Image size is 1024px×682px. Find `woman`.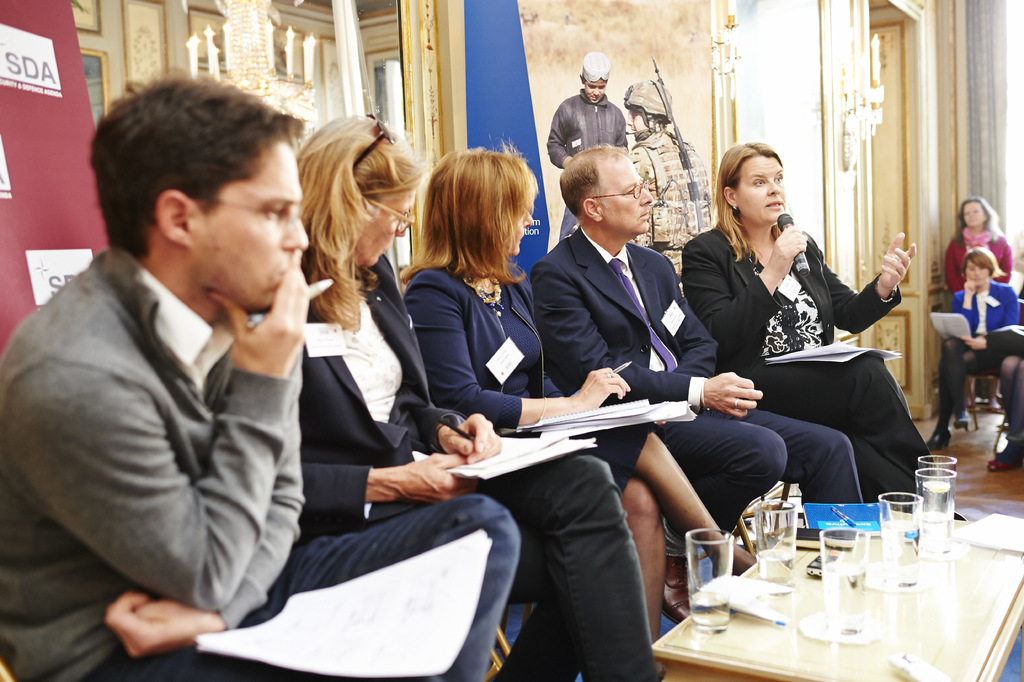
(left=943, top=197, right=1017, bottom=408).
